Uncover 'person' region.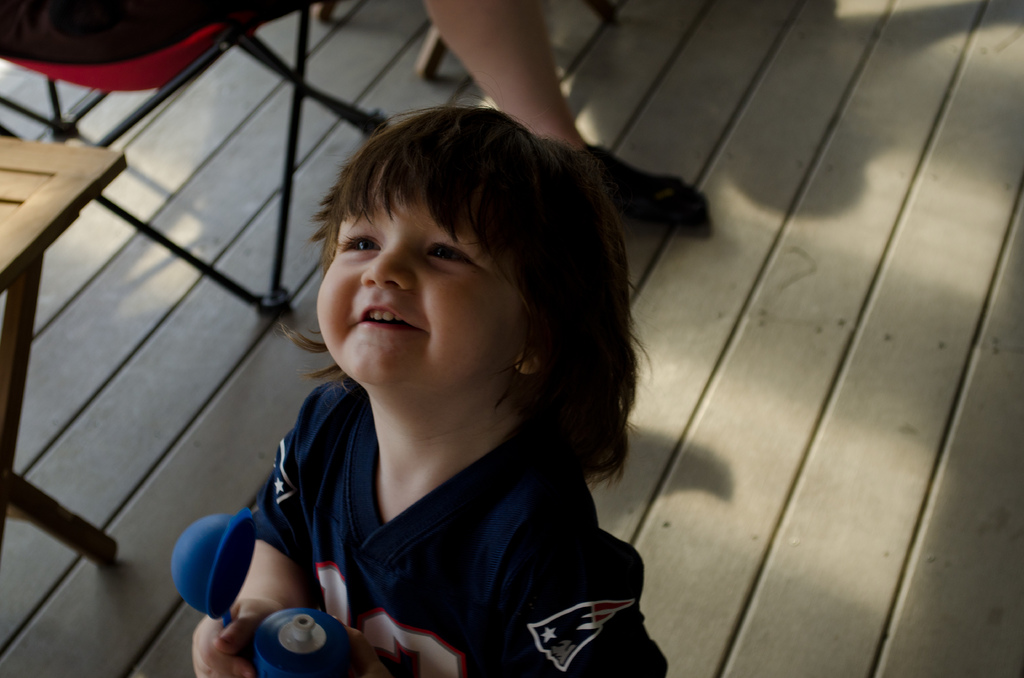
Uncovered: [x1=193, y1=99, x2=671, y2=677].
